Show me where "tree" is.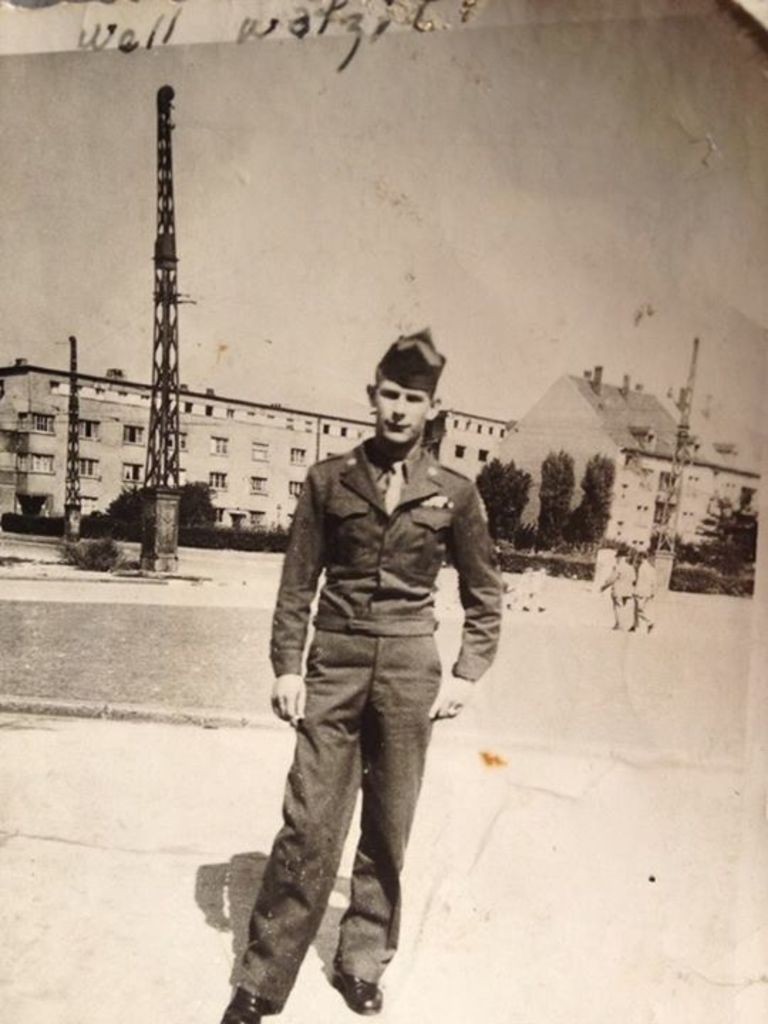
"tree" is at [x1=576, y1=452, x2=619, y2=540].
